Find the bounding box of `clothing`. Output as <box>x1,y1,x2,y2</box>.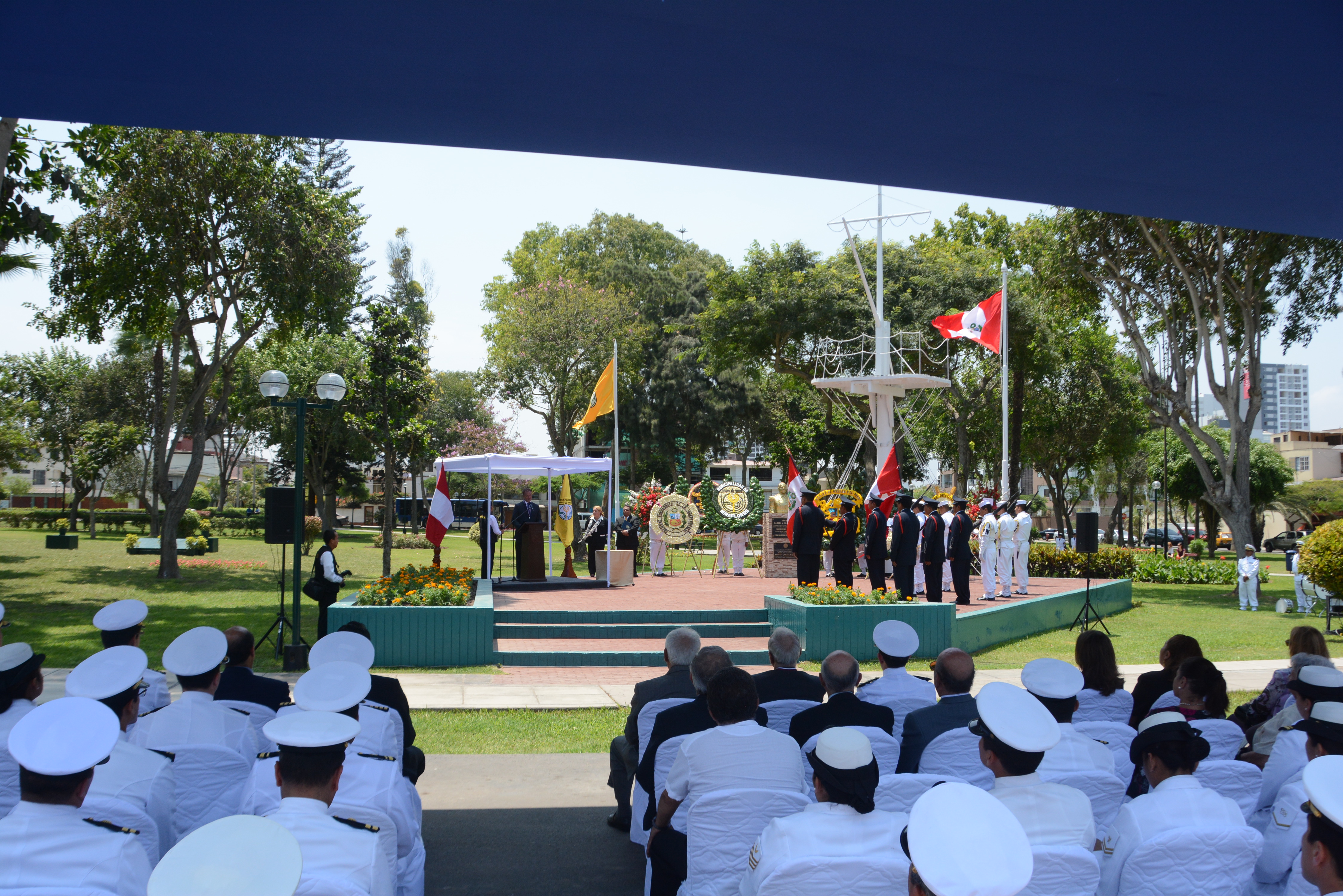
<box>93,162,103,191</box>.
